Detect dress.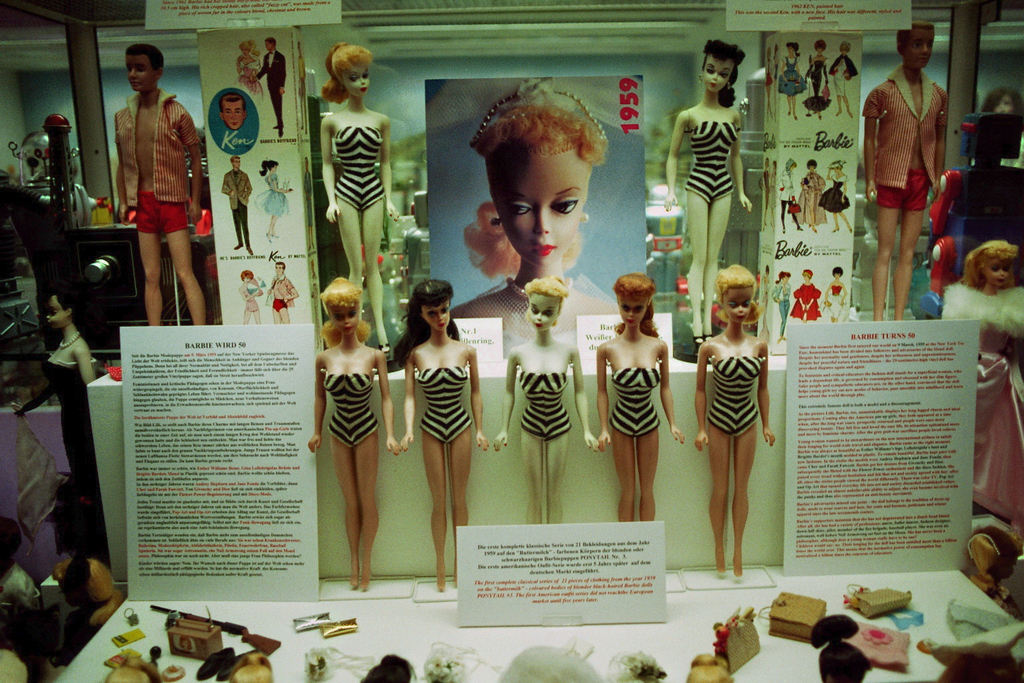
Detected at box(684, 121, 738, 205).
